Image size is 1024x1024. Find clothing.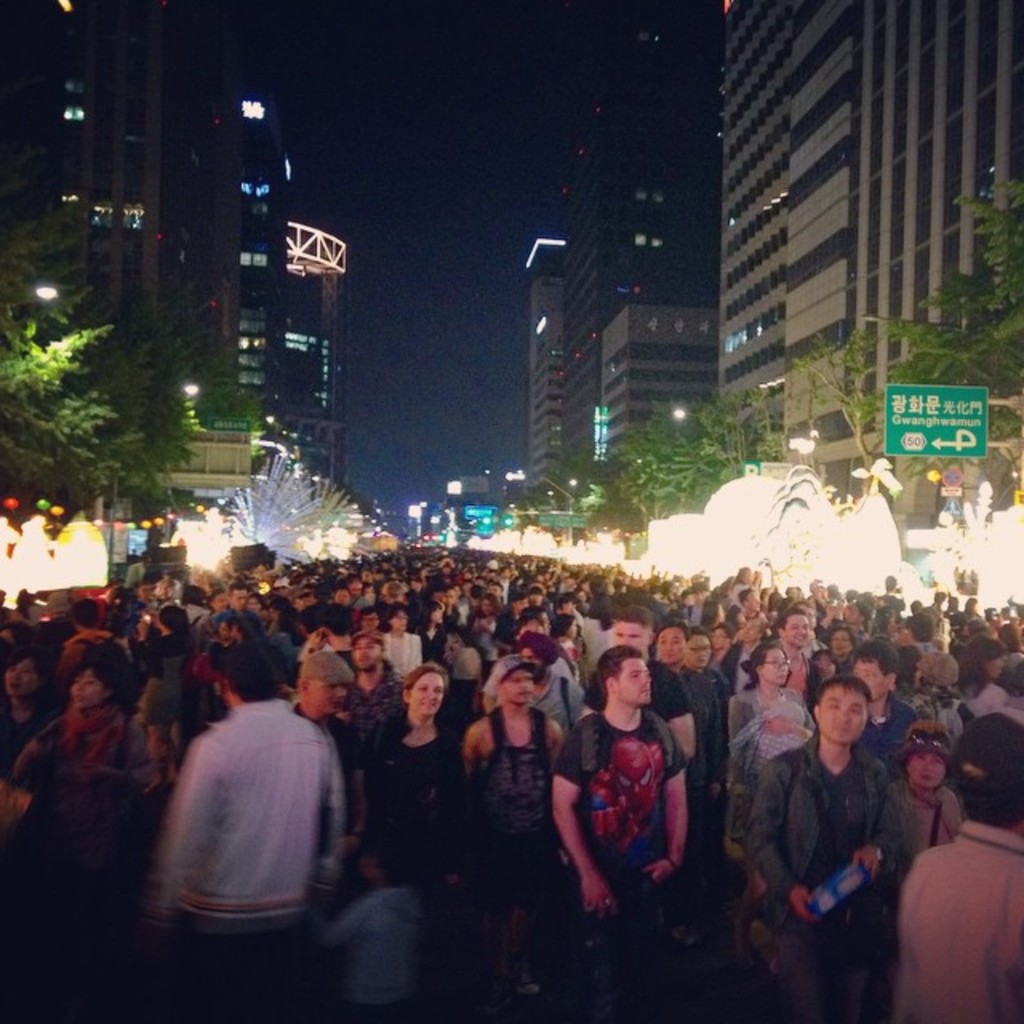
747:638:827:718.
